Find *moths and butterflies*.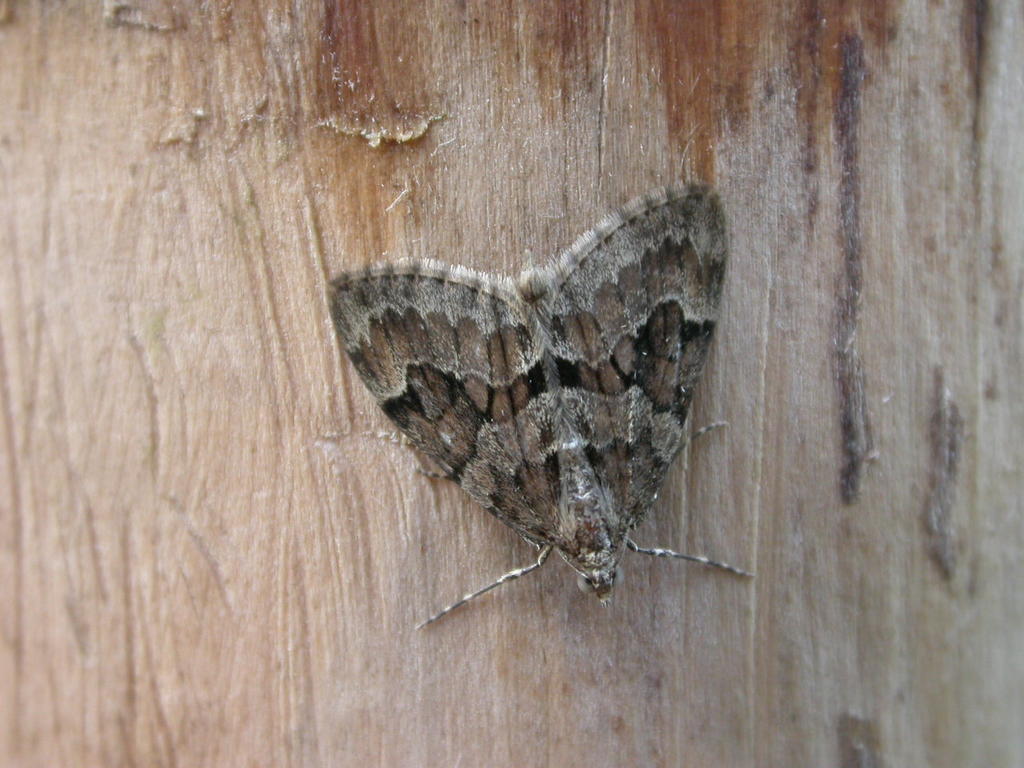
[318, 180, 756, 634].
